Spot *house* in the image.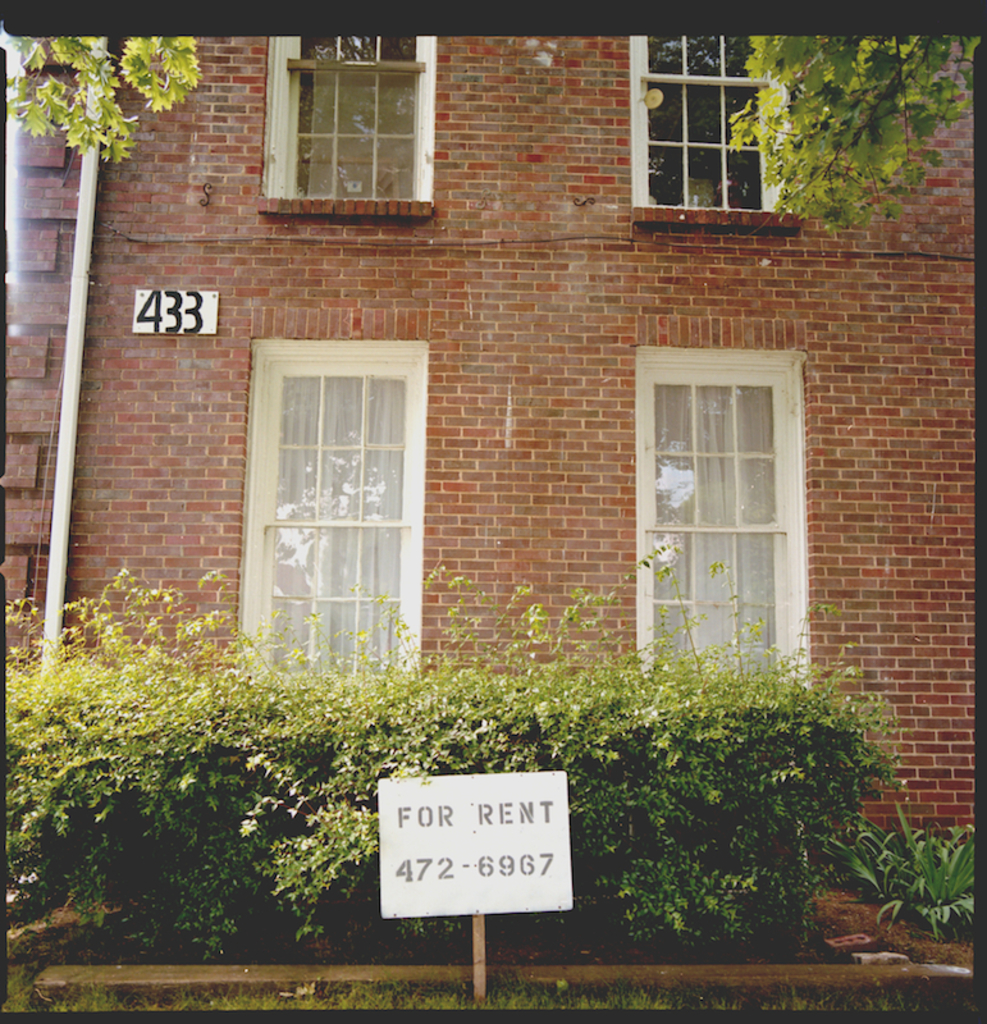
*house* found at bbox(20, 12, 945, 887).
